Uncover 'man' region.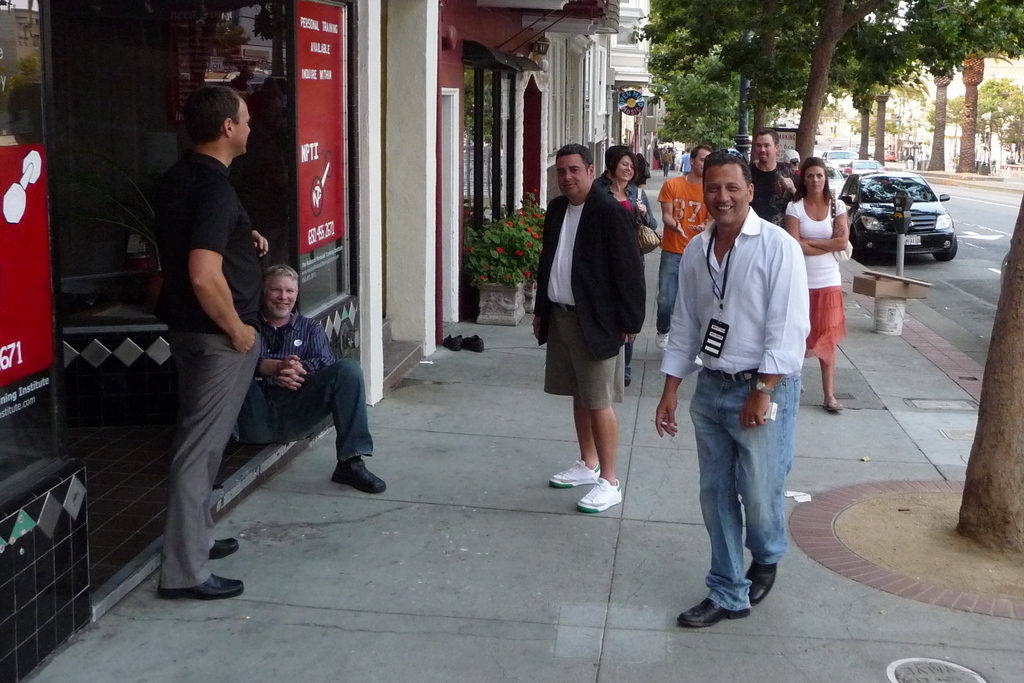
Uncovered: l=653, t=140, r=808, b=625.
